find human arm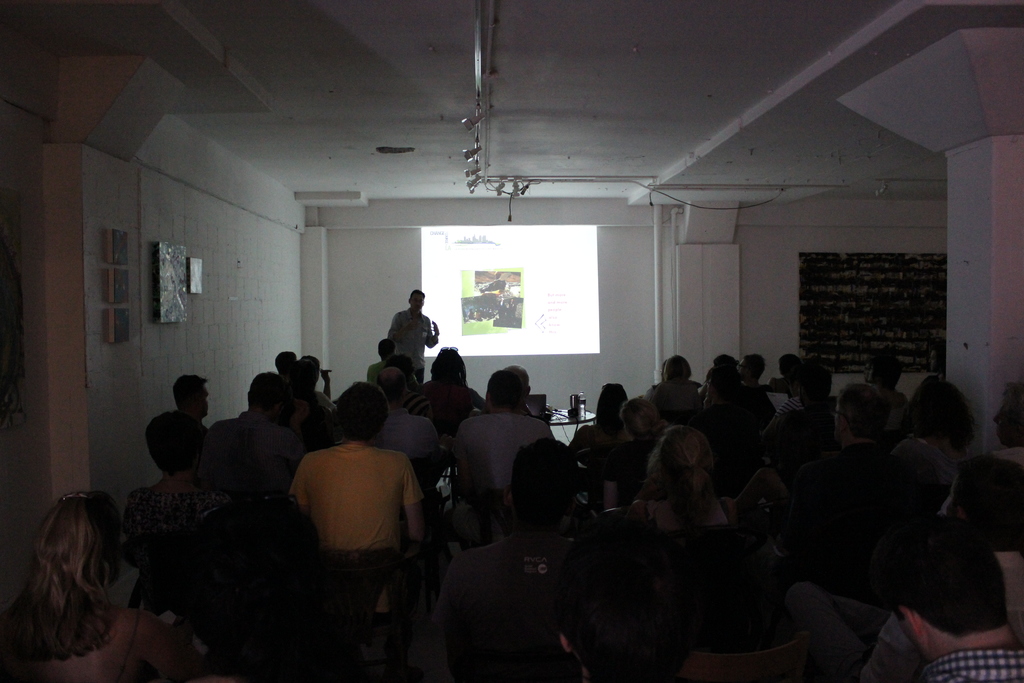
(x1=627, y1=479, x2=651, y2=531)
